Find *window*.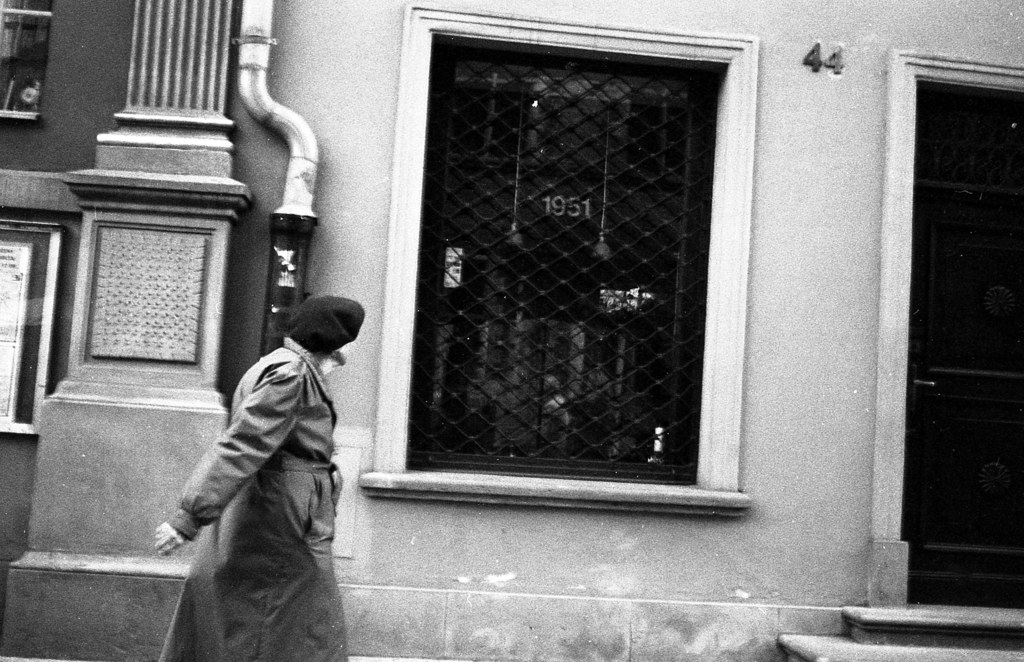
bbox=(362, 6, 763, 501).
